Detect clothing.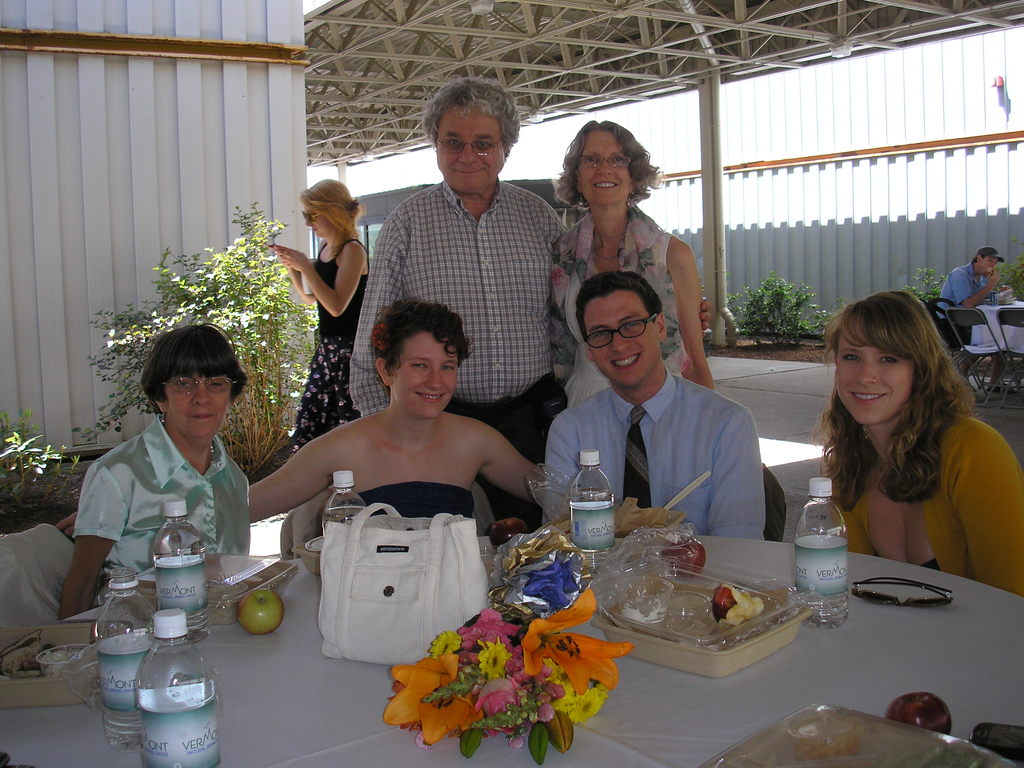
Detected at select_region(67, 417, 258, 614).
